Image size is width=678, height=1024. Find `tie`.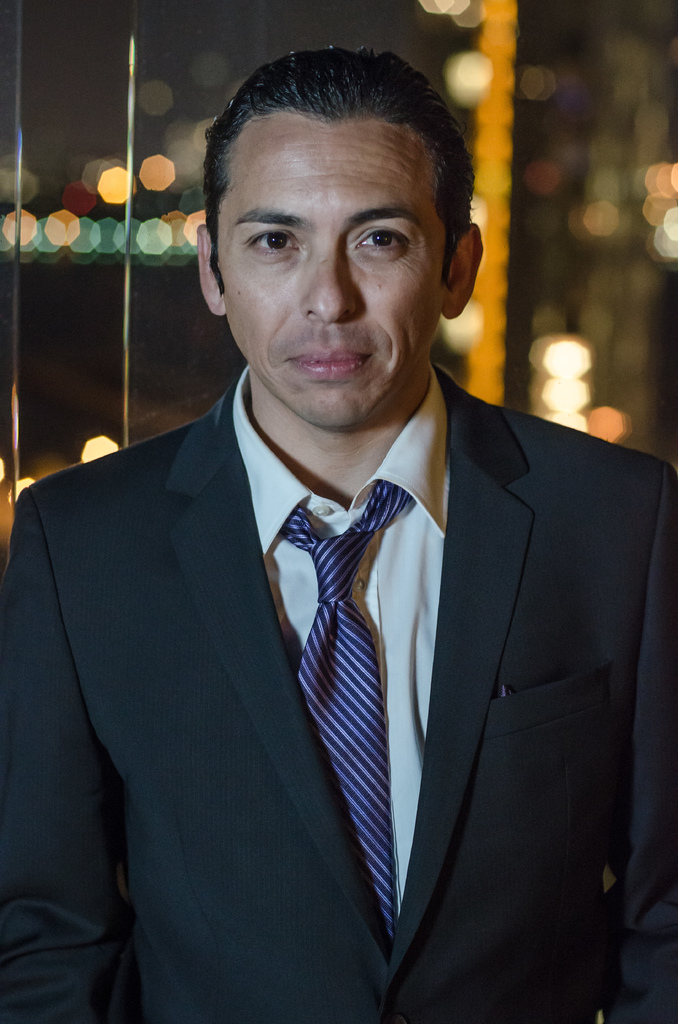
(left=280, top=483, right=424, bottom=927).
